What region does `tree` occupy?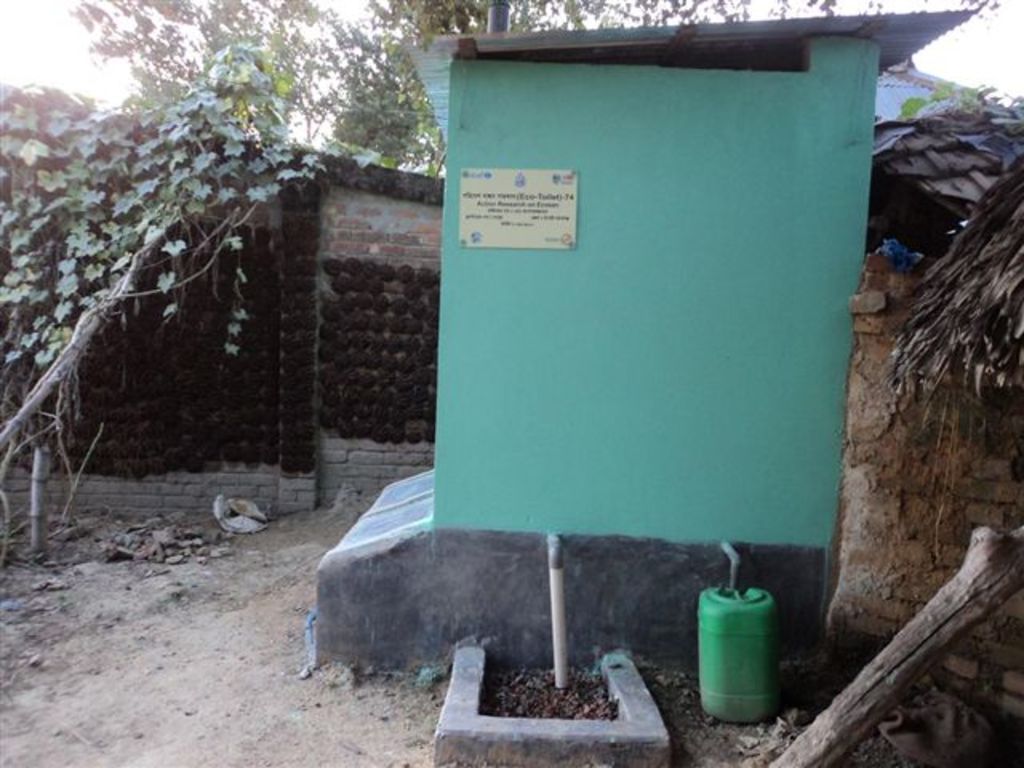
pyautogui.locateOnScreen(66, 0, 974, 173).
